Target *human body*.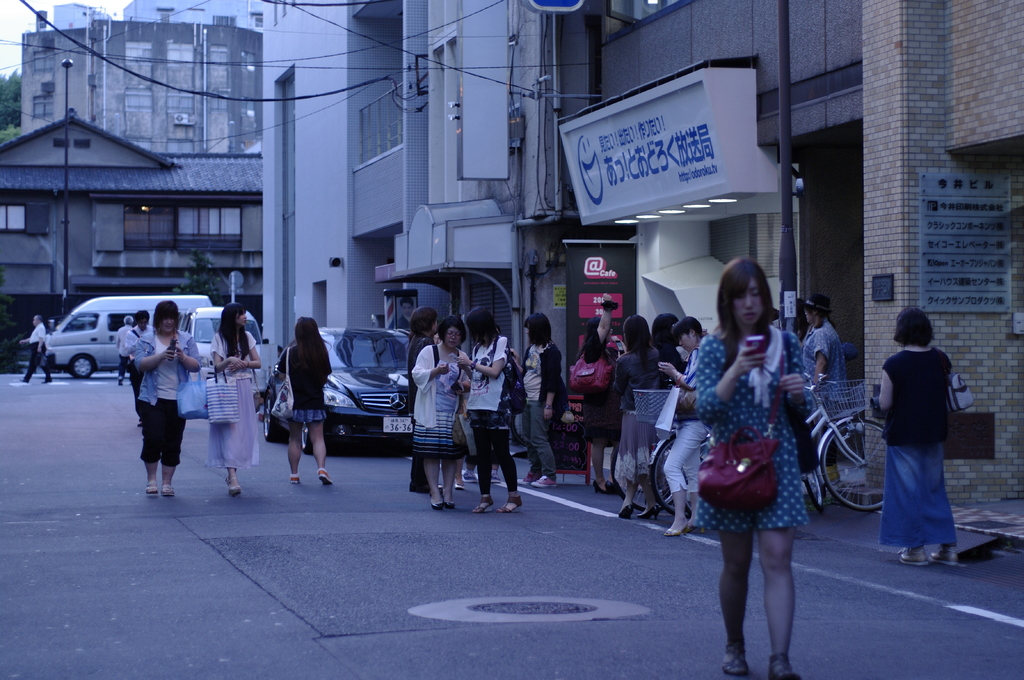
Target region: bbox=(135, 311, 154, 387).
